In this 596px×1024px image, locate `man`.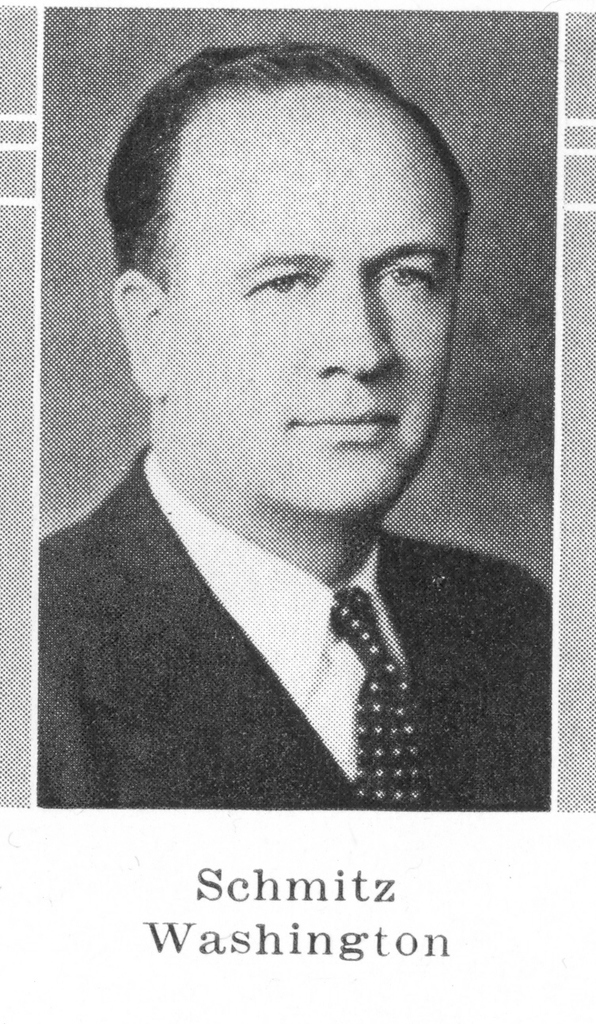
Bounding box: box=[34, 20, 552, 812].
